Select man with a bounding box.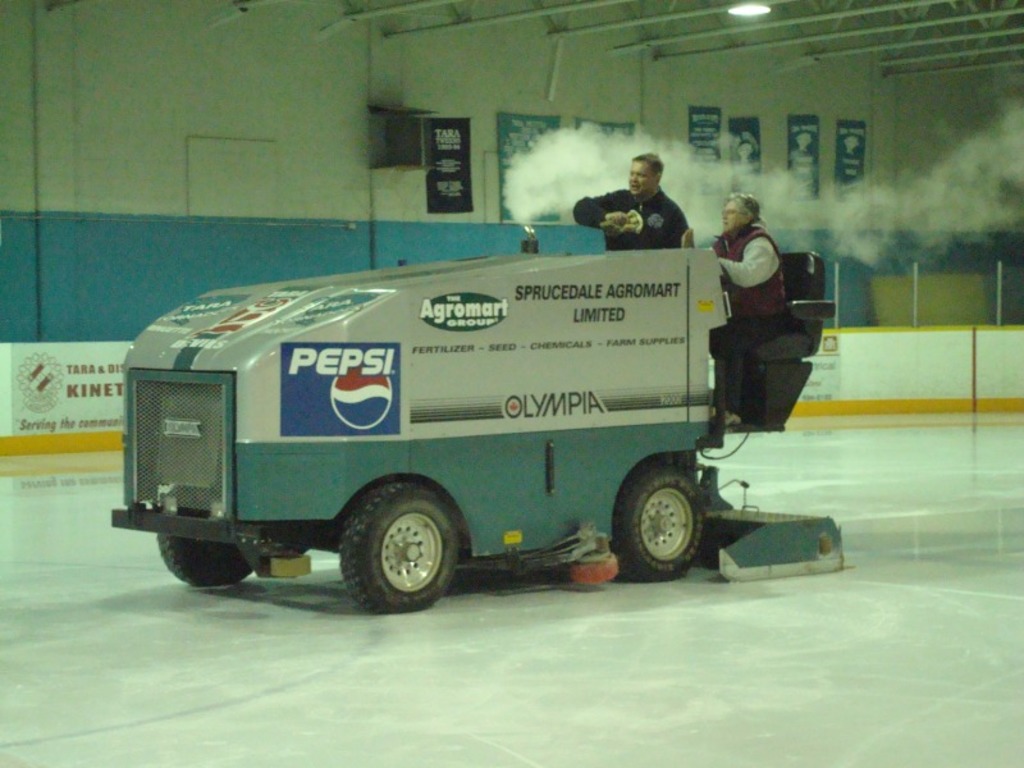
pyautogui.locateOnScreen(573, 152, 690, 247).
